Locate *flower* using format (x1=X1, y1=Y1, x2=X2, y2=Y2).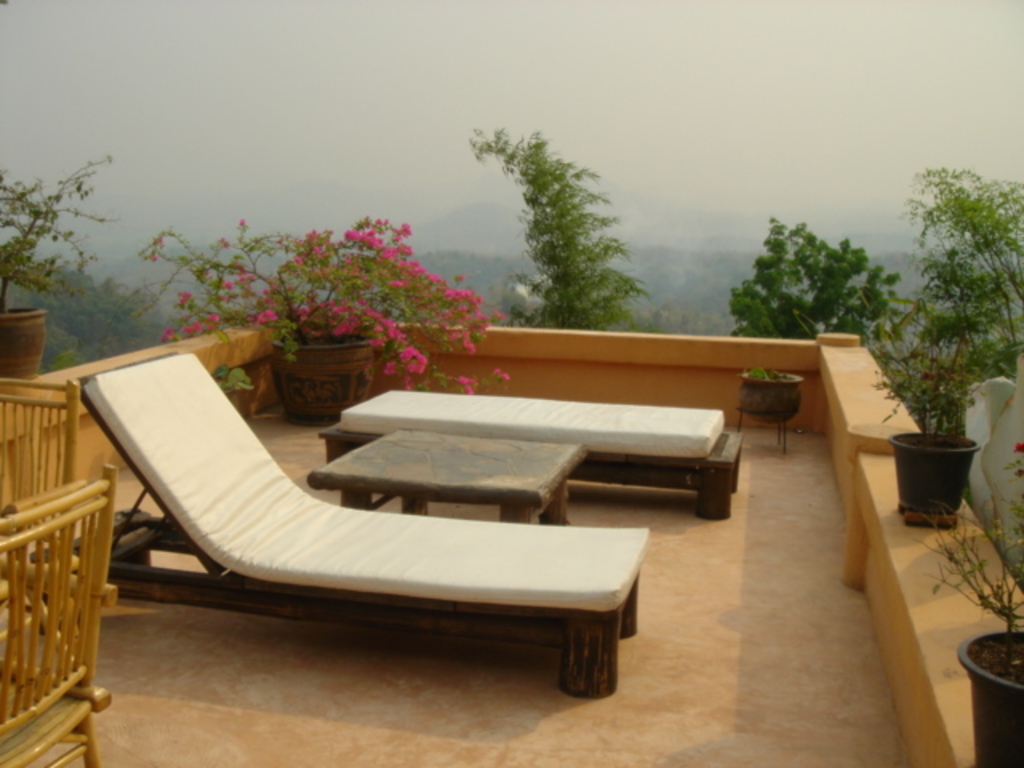
(x1=256, y1=307, x2=277, y2=325).
